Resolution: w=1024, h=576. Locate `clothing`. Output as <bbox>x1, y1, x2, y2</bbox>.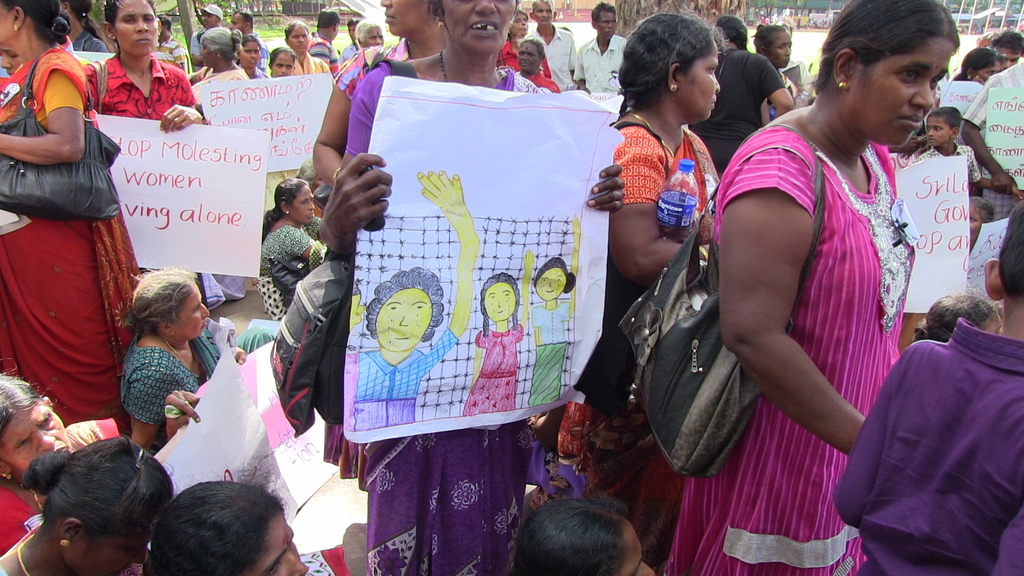
<bbox>190, 73, 255, 86</bbox>.
